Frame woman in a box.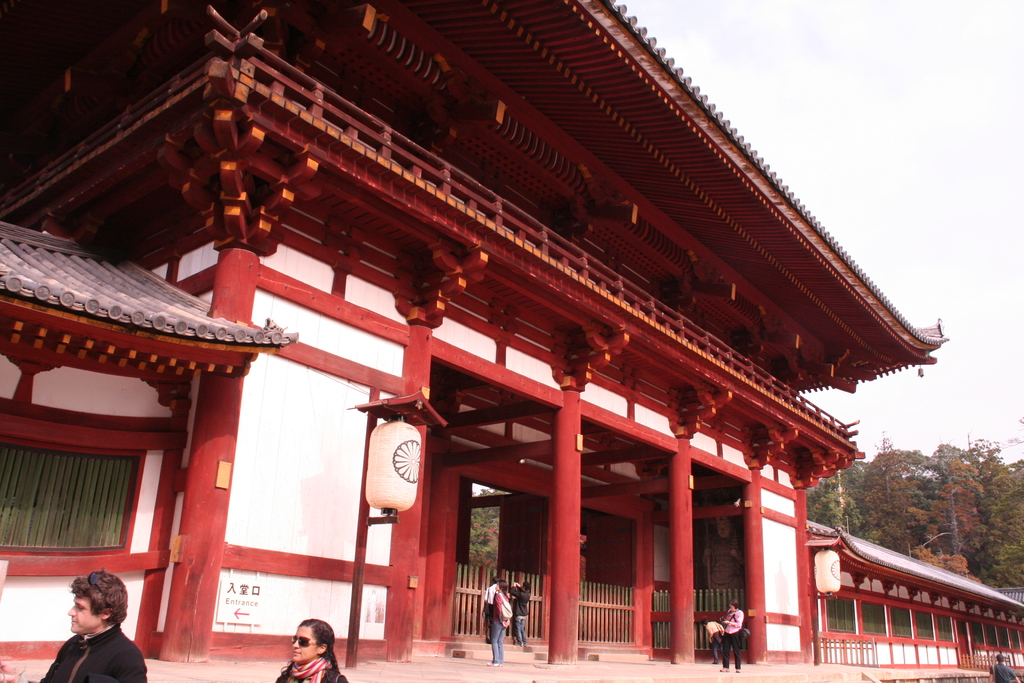
272, 621, 345, 682.
